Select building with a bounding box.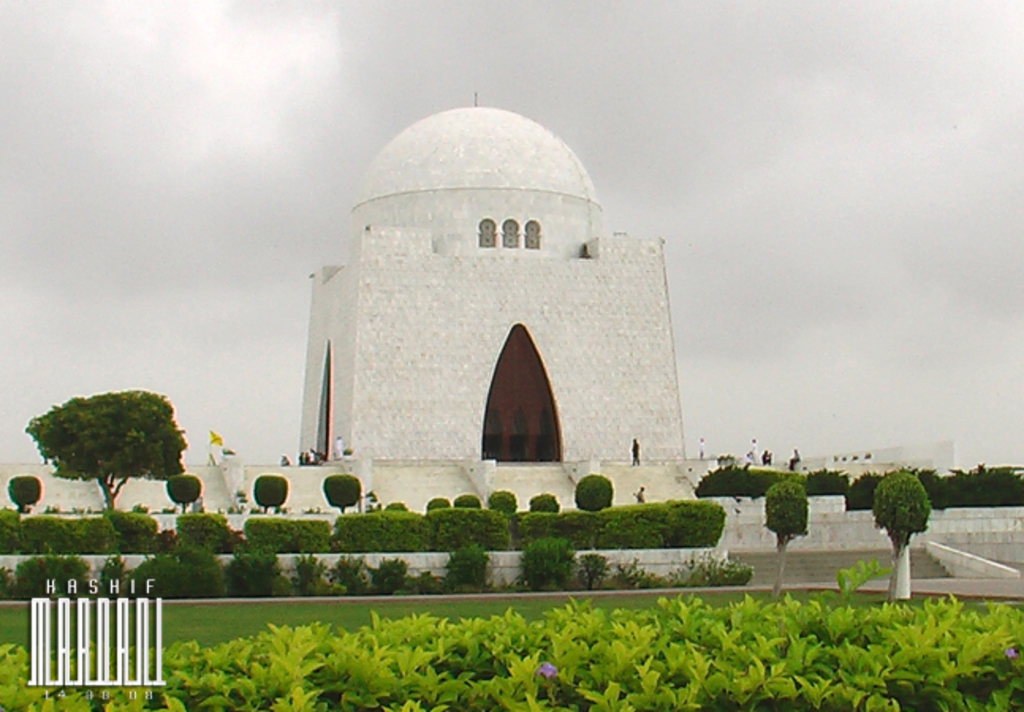
Rect(291, 100, 681, 467).
